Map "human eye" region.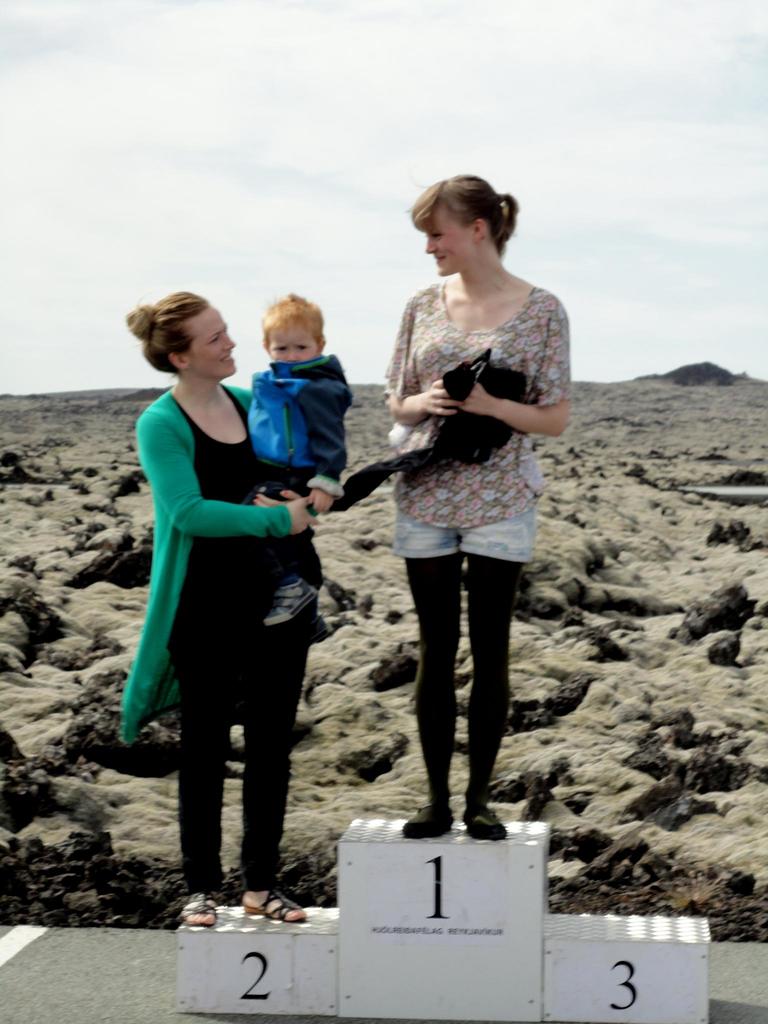
Mapped to [x1=207, y1=335, x2=223, y2=346].
